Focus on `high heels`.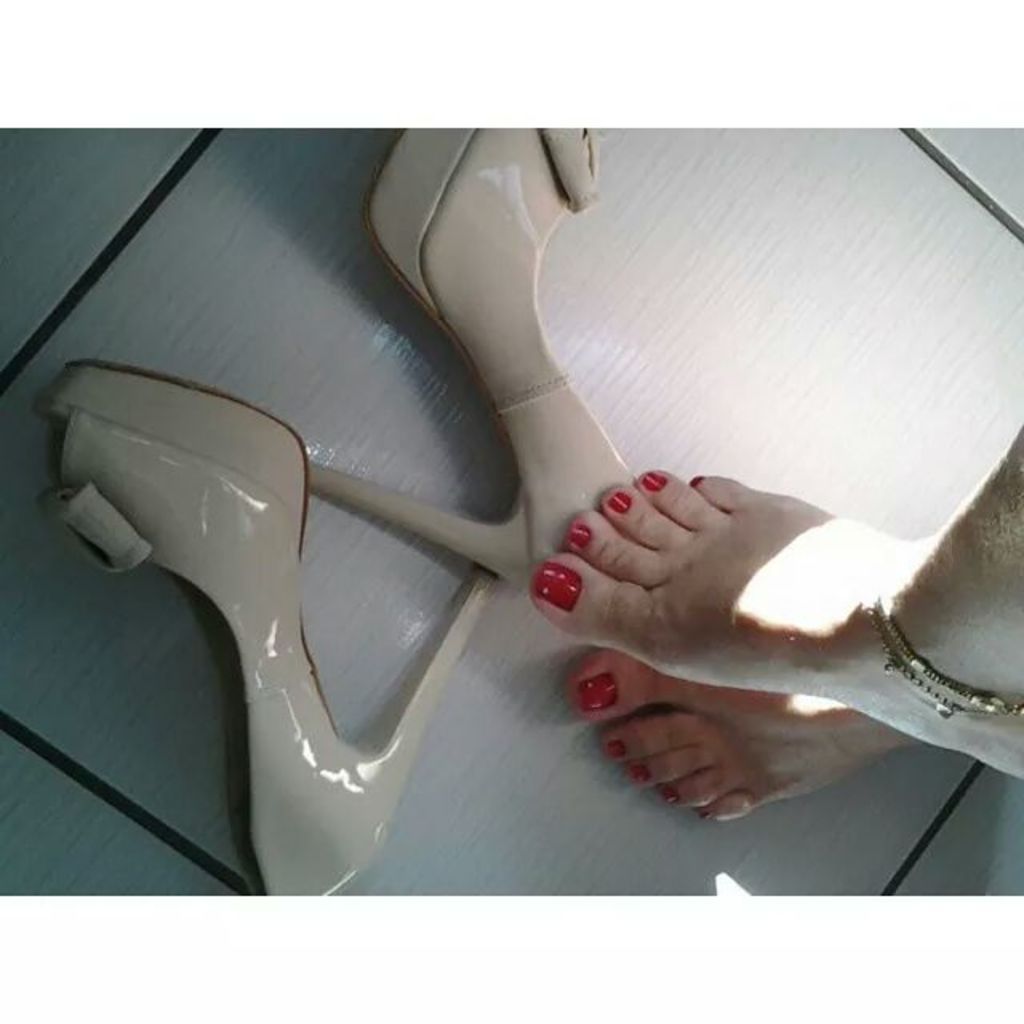
Focused at 309,120,638,587.
